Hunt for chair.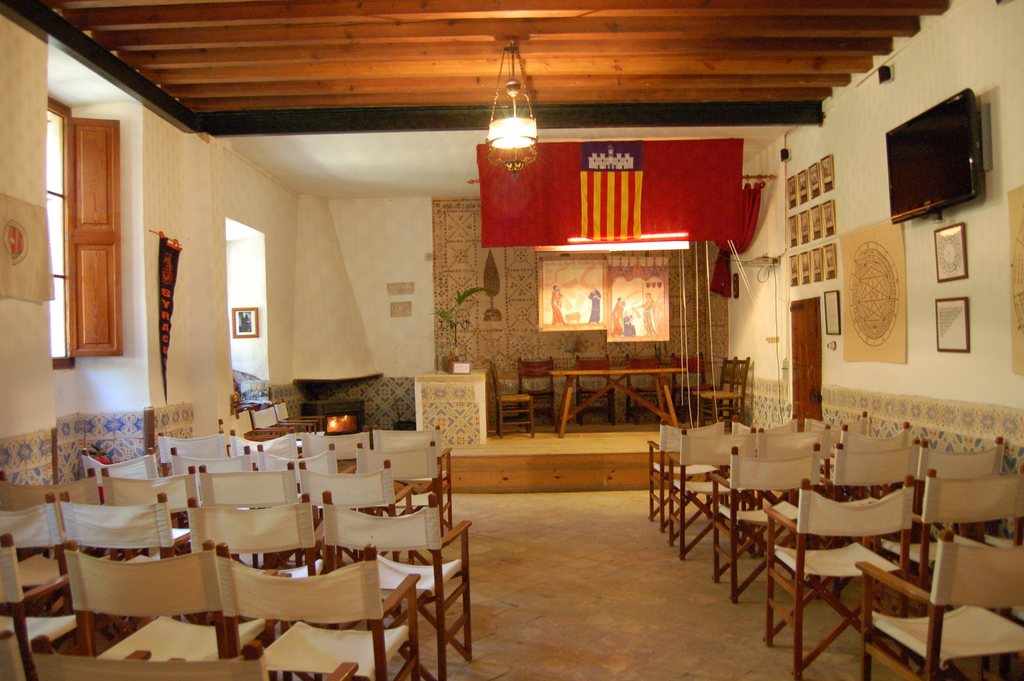
Hunted down at [x1=690, y1=356, x2=732, y2=423].
